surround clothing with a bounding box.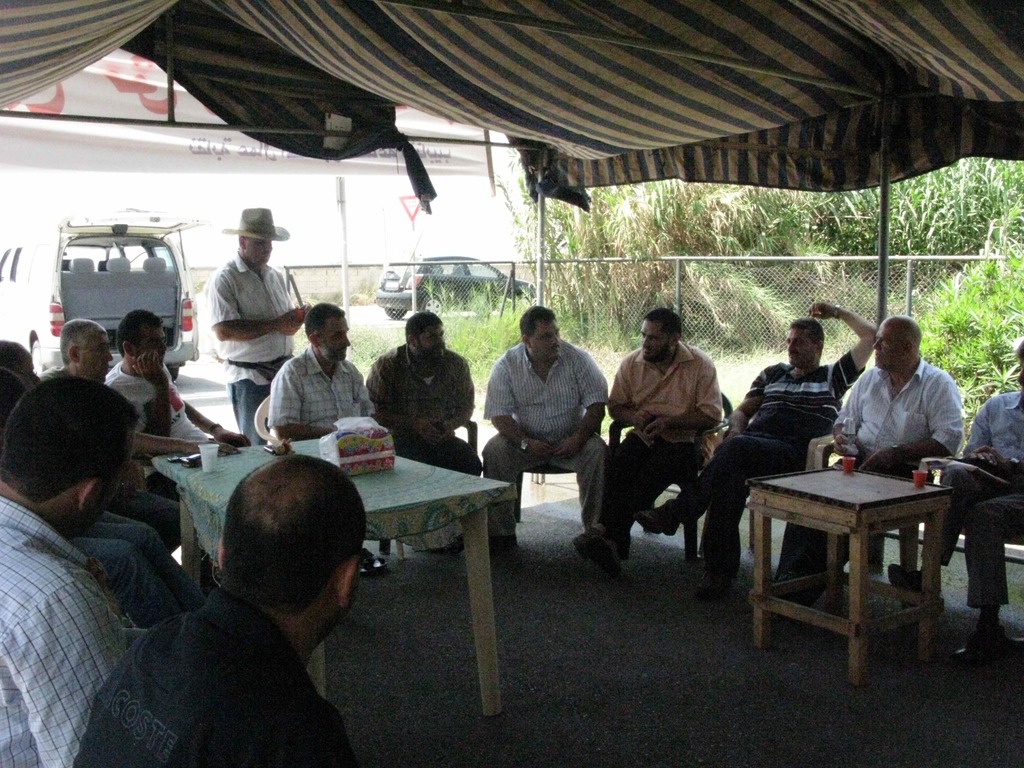
(left=104, top=352, right=217, bottom=495).
